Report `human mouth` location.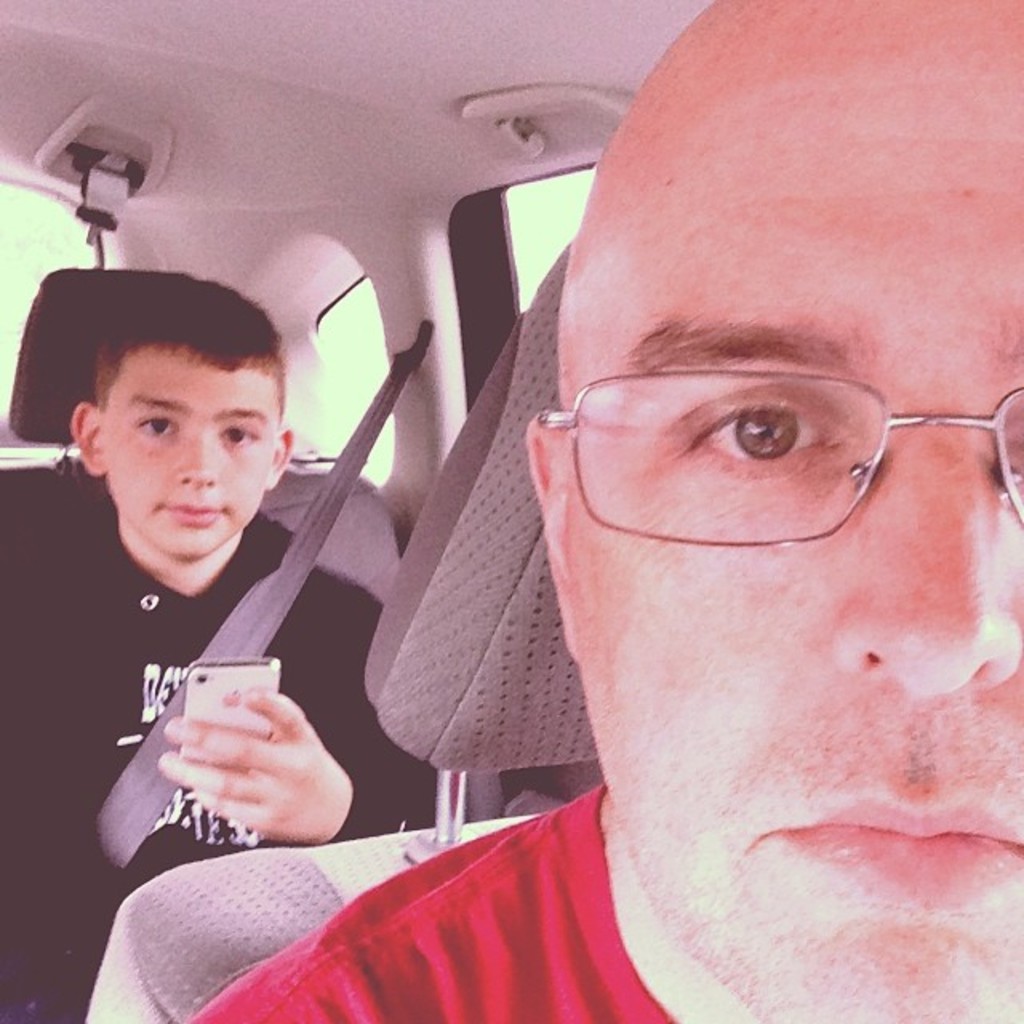
Report: 752 794 1022 878.
